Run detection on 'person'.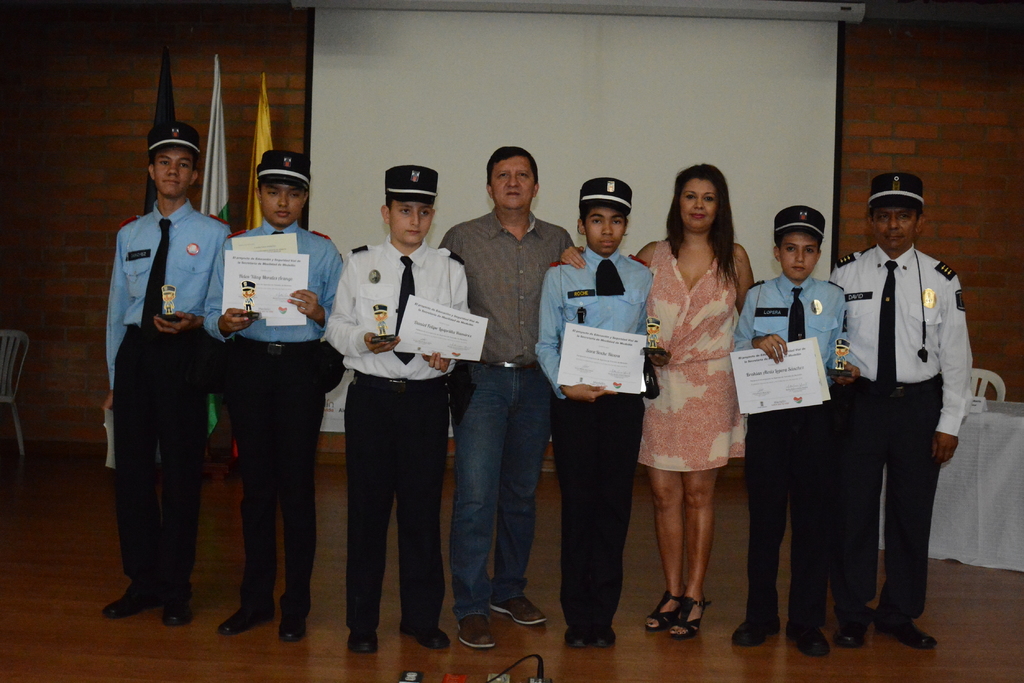
Result: select_region(95, 116, 234, 627).
